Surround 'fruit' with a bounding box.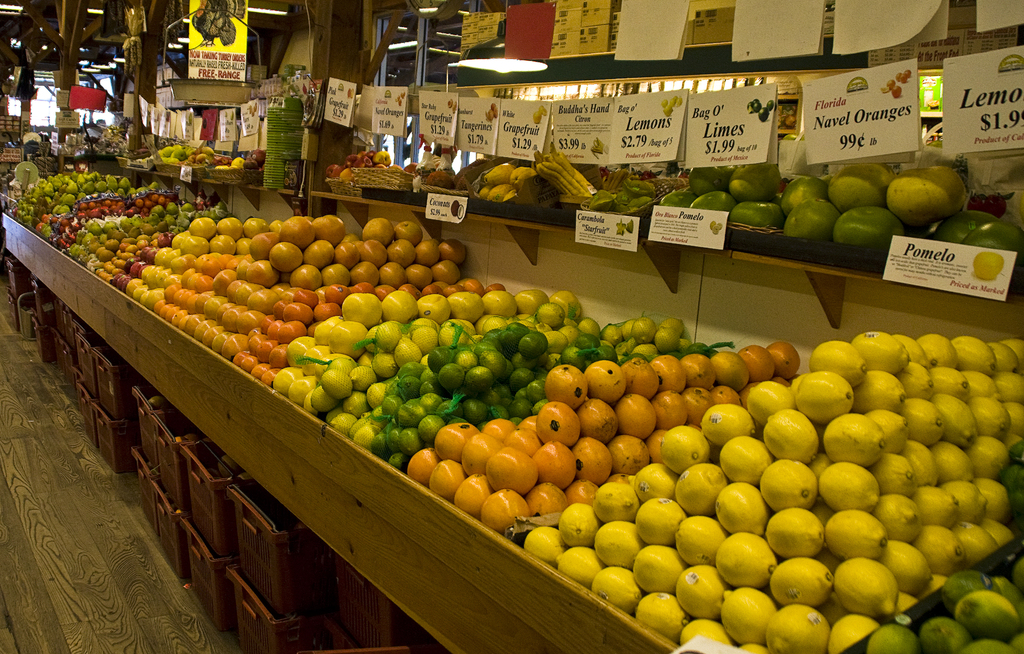
locate(904, 69, 912, 79).
